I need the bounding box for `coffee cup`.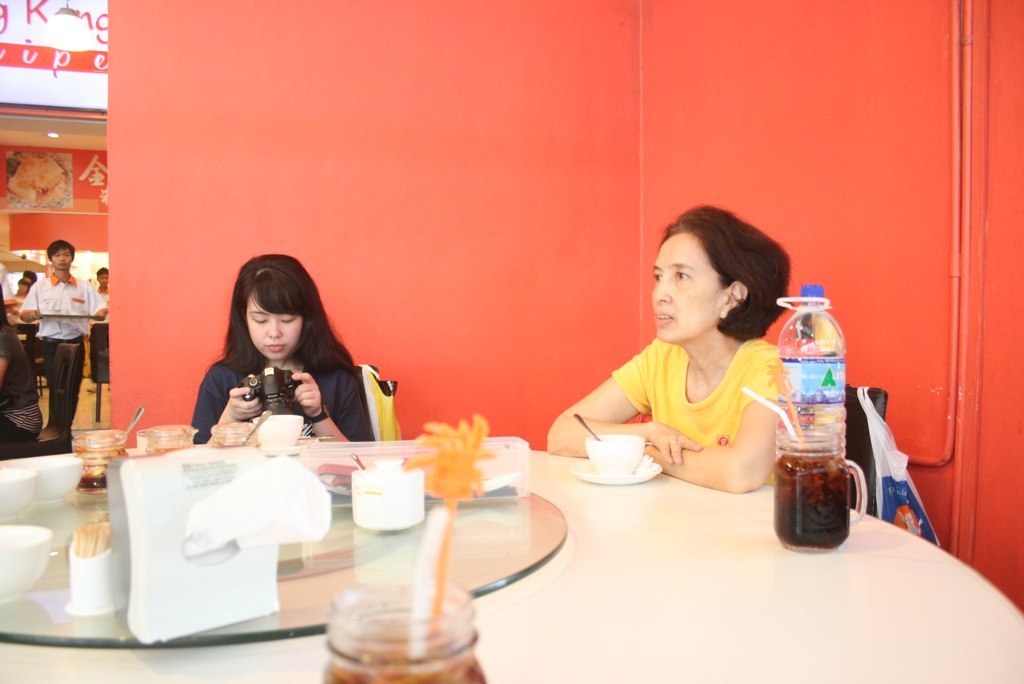
Here it is: x1=251 y1=416 x2=303 y2=443.
